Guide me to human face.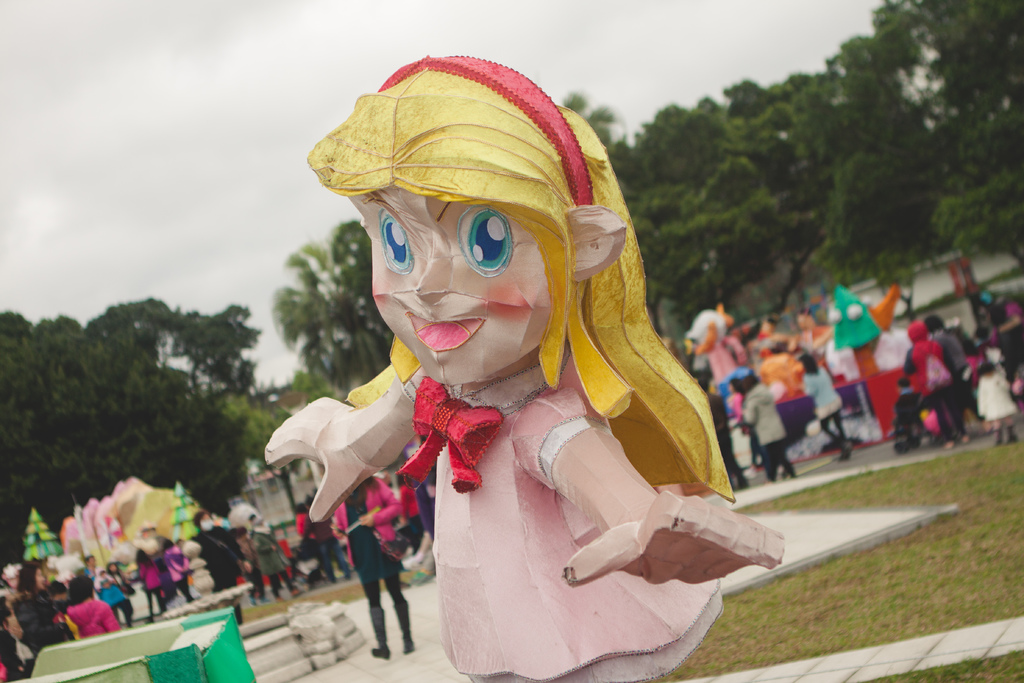
Guidance: Rect(369, 186, 576, 386).
